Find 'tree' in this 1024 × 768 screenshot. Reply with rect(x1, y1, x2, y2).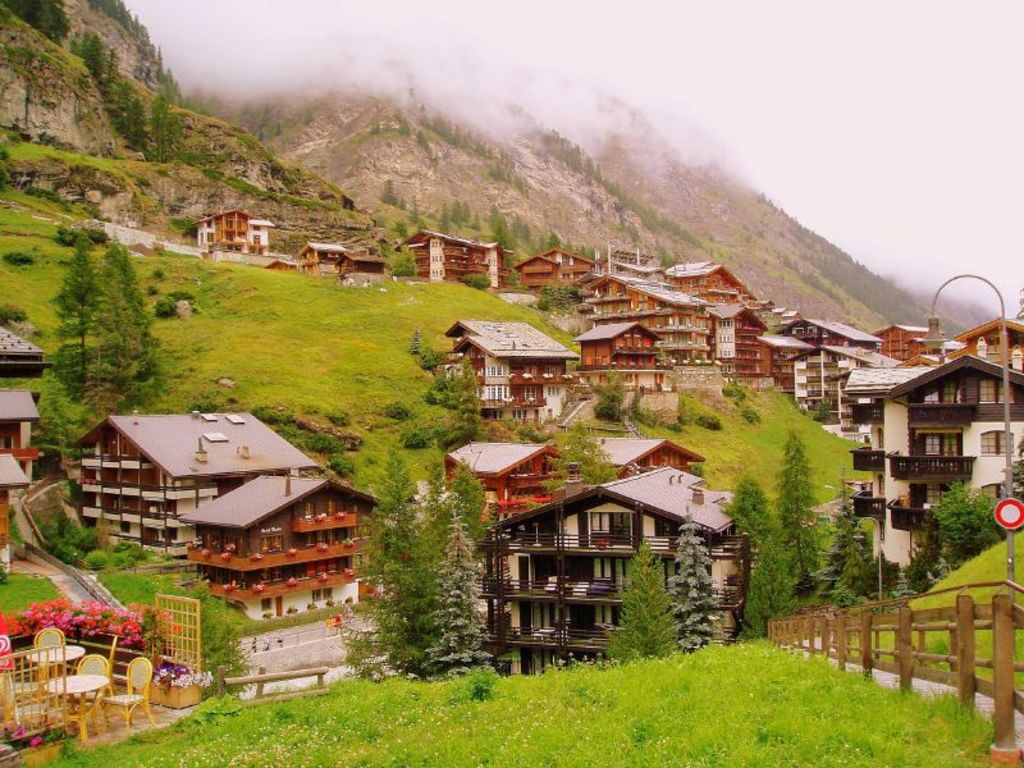
rect(50, 228, 102, 403).
